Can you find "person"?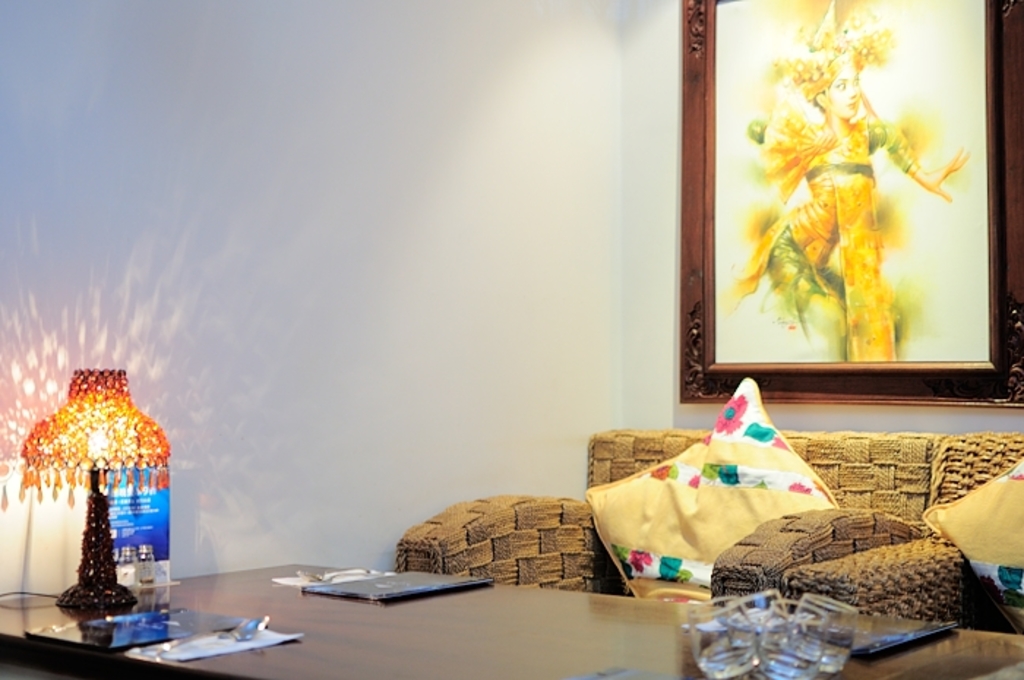
Yes, bounding box: <box>746,50,970,364</box>.
